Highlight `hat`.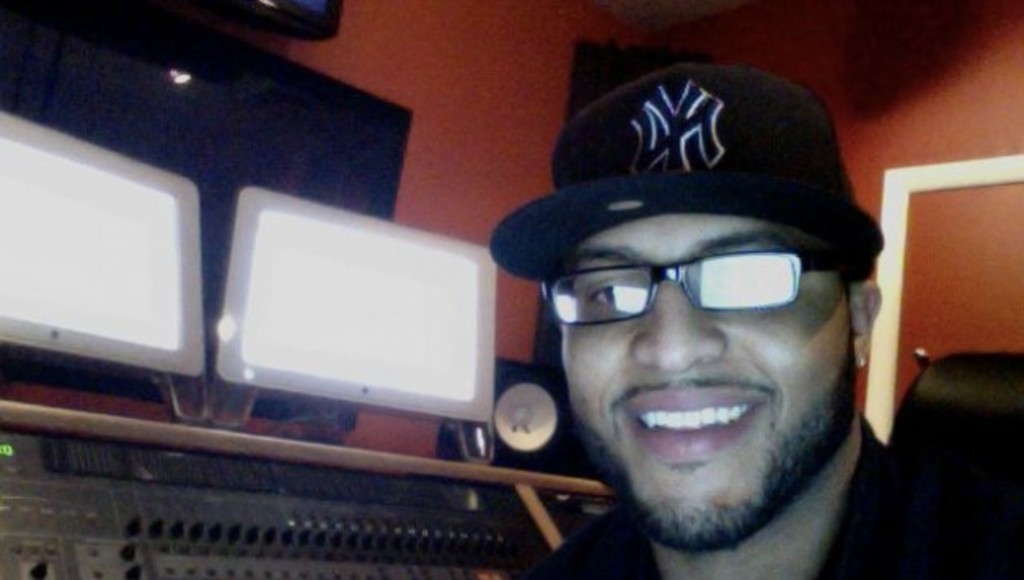
Highlighted region: <bbox>488, 65, 884, 288</bbox>.
